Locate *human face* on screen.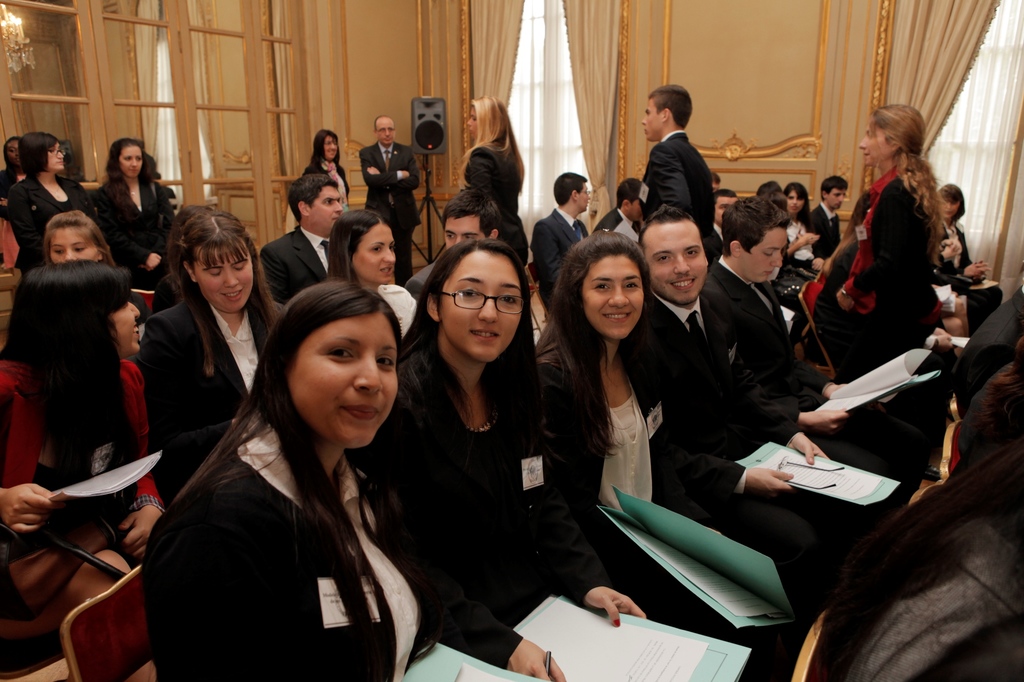
On screen at region(828, 187, 844, 209).
